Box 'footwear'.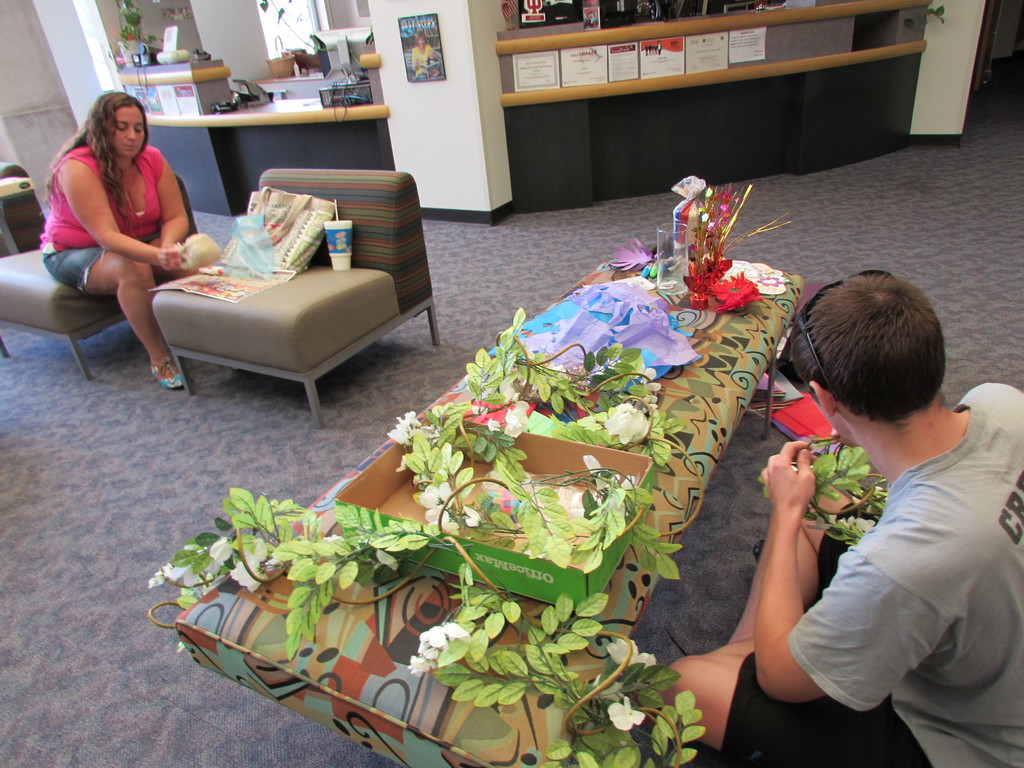
[148, 356, 180, 387].
